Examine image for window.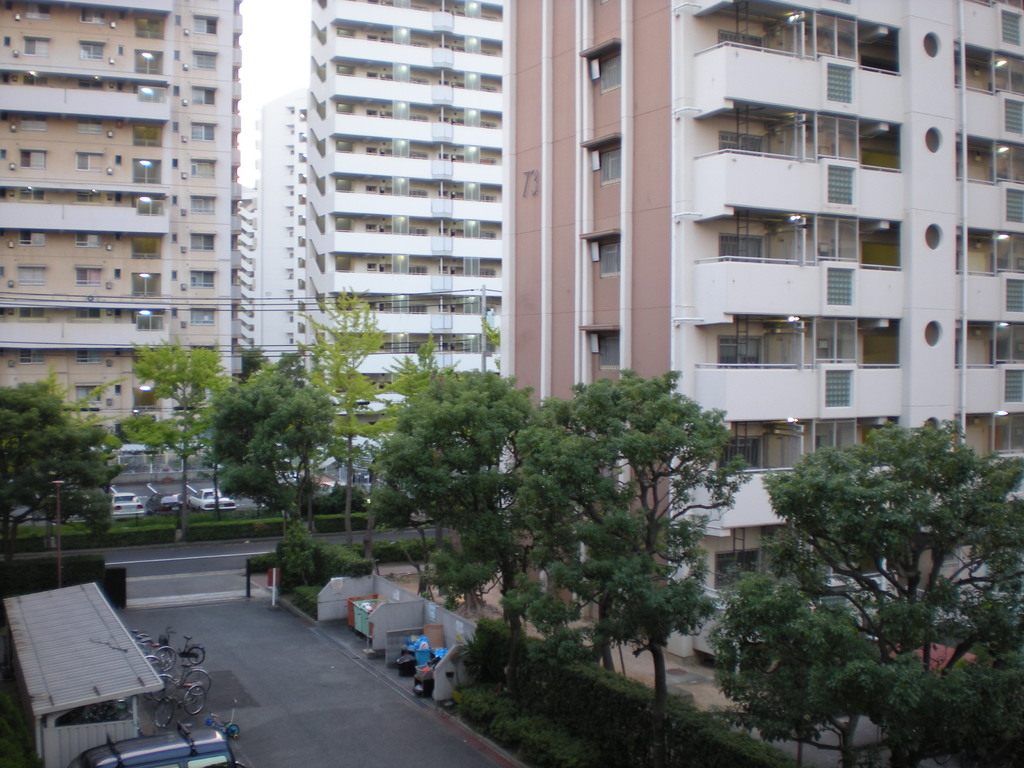
Examination result: 723/132/762/154.
